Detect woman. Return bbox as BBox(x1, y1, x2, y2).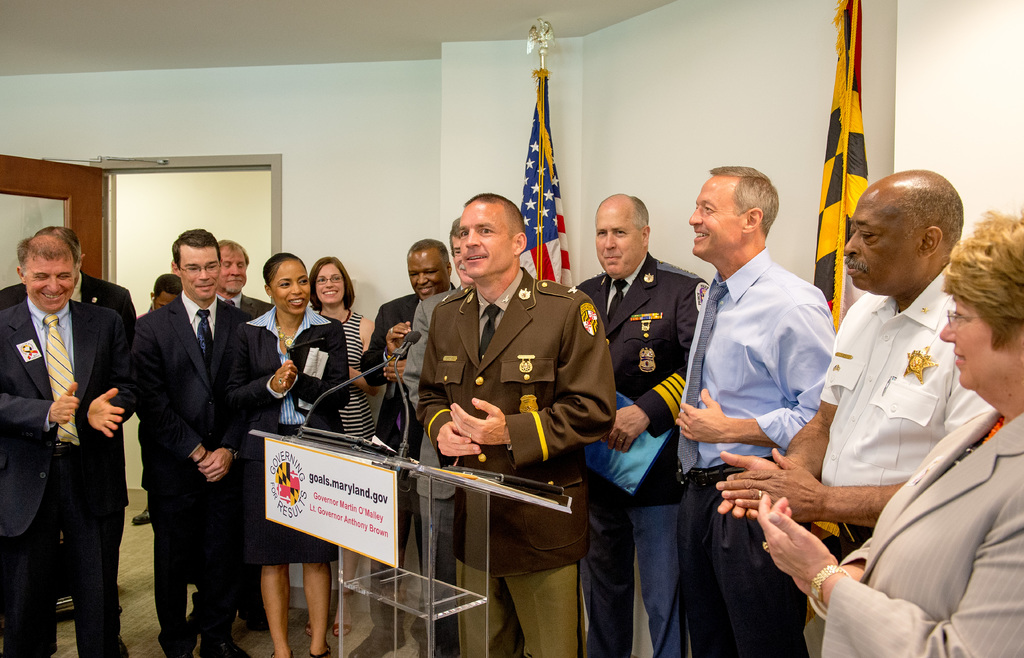
BBox(792, 145, 1009, 650).
